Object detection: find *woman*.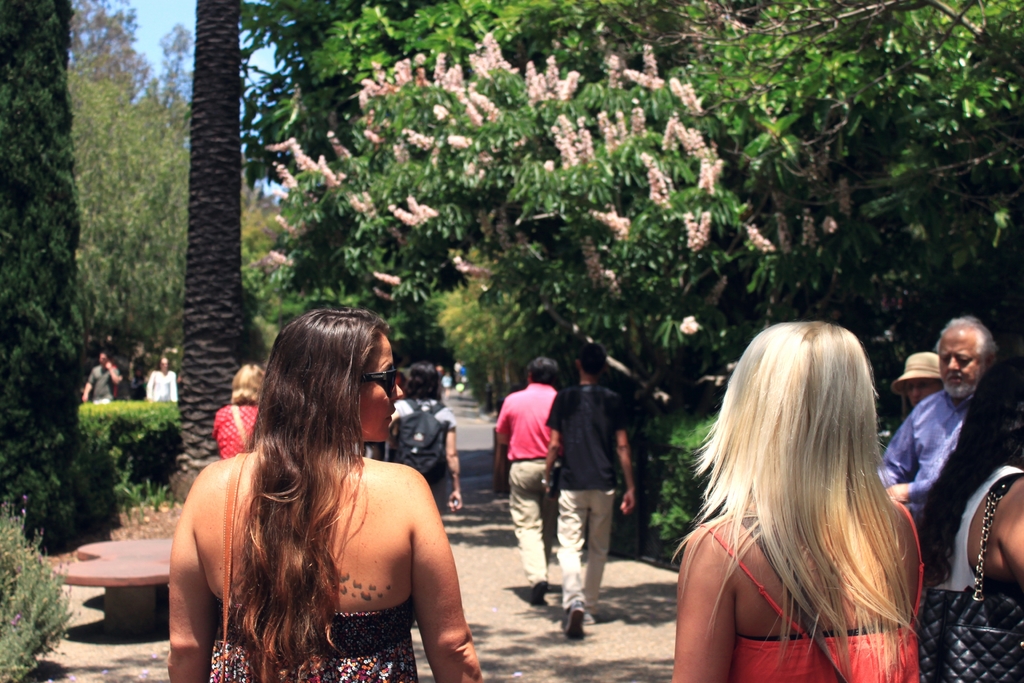
{"x1": 659, "y1": 320, "x2": 927, "y2": 682}.
